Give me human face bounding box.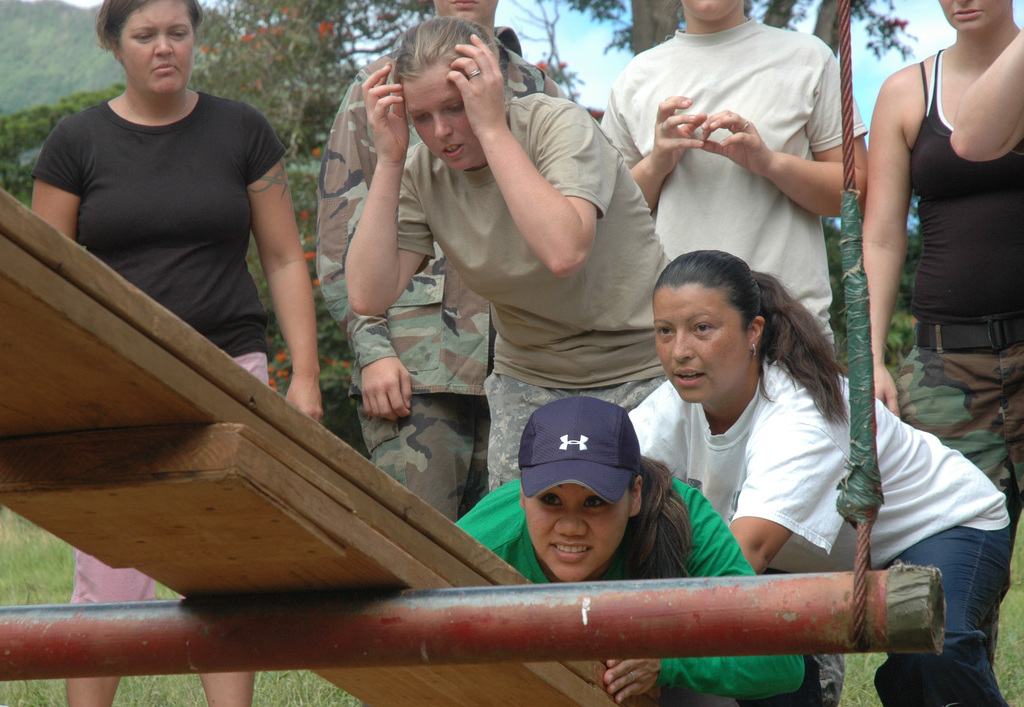
<bbox>118, 0, 194, 93</bbox>.
